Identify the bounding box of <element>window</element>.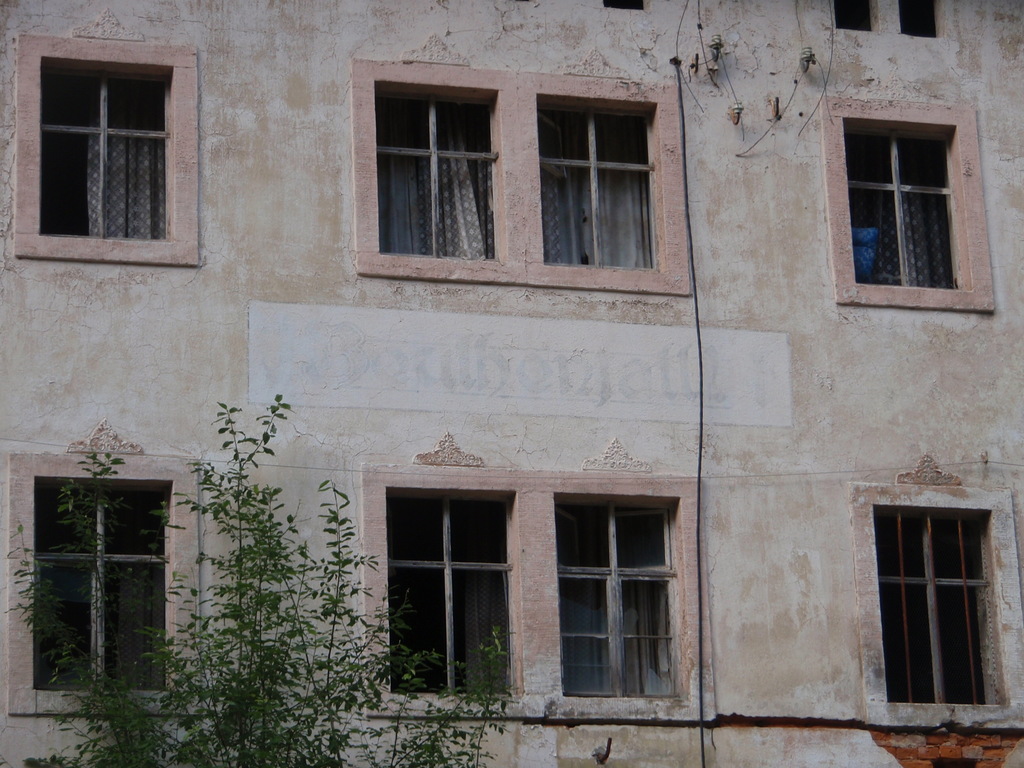
(4, 22, 207, 276).
